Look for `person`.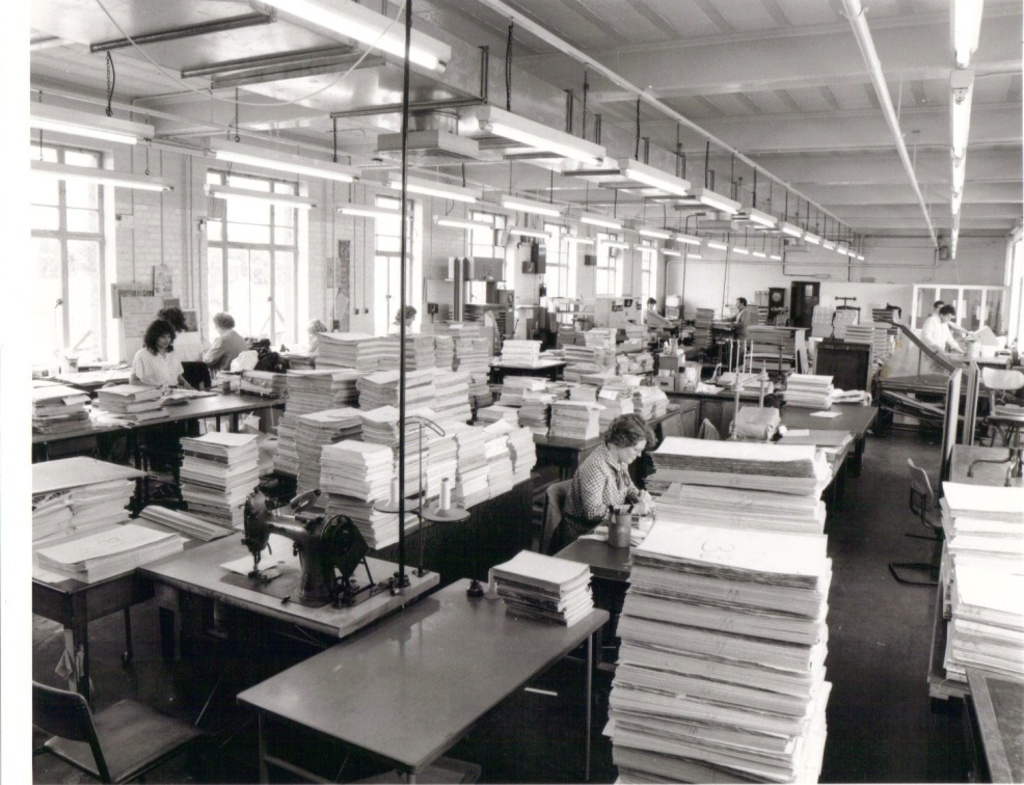
Found: <box>918,304,968,377</box>.
